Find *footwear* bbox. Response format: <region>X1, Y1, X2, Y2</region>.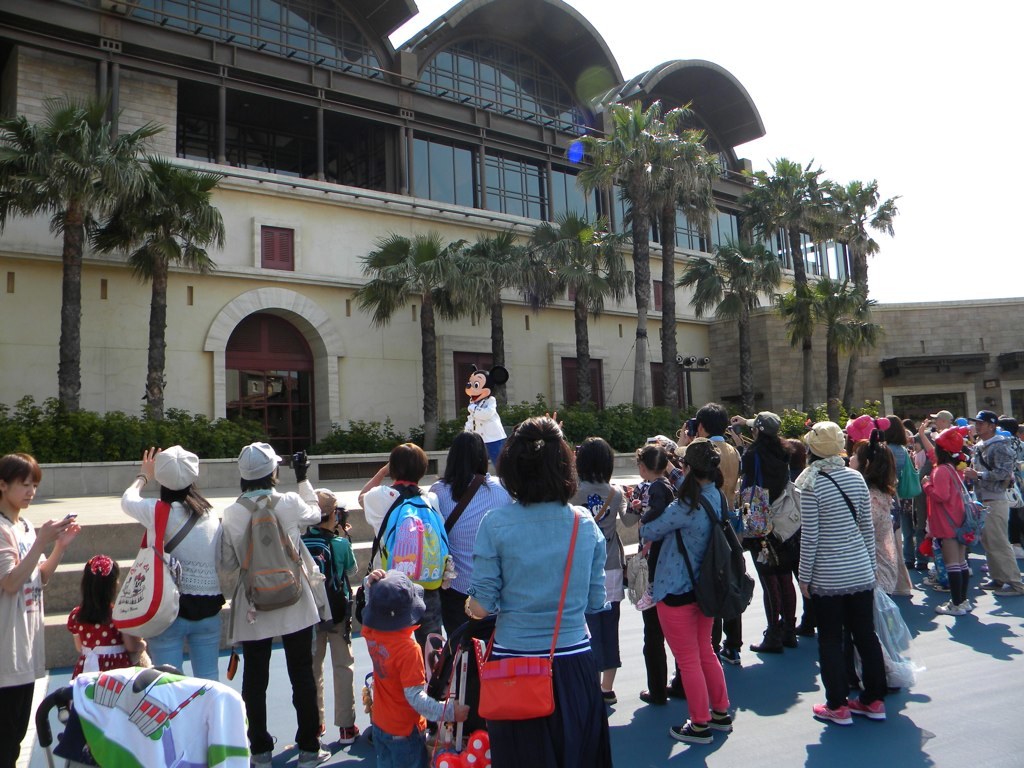
<region>704, 705, 733, 734</region>.
